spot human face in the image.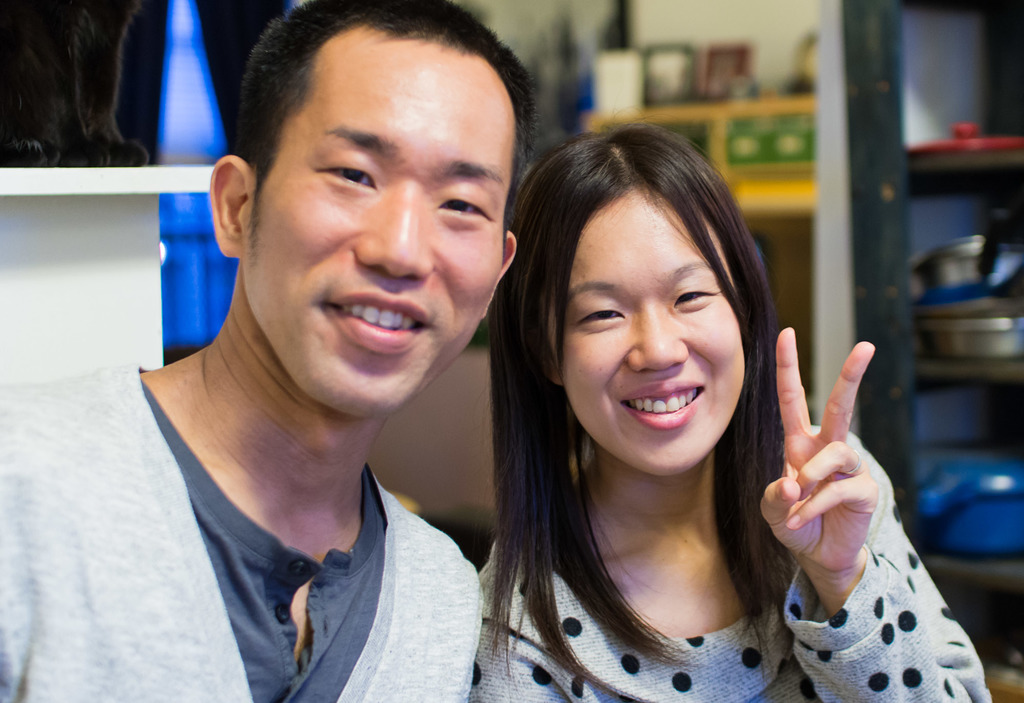
human face found at [552, 182, 755, 478].
